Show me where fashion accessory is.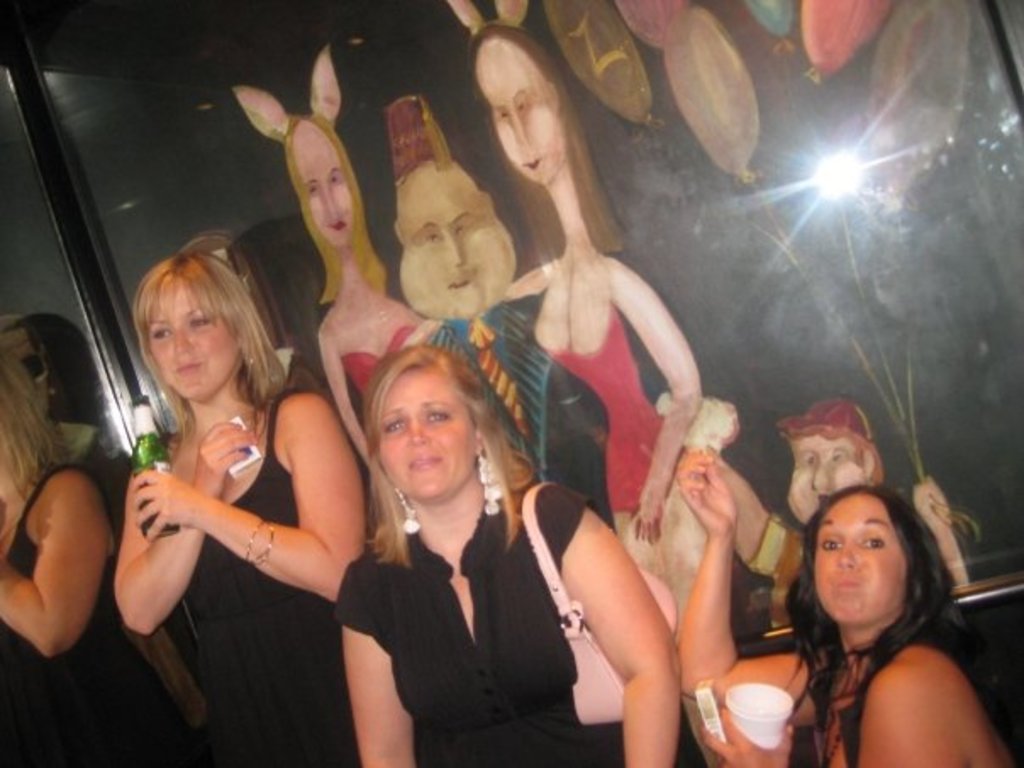
fashion accessory is at left=246, top=517, right=263, bottom=561.
